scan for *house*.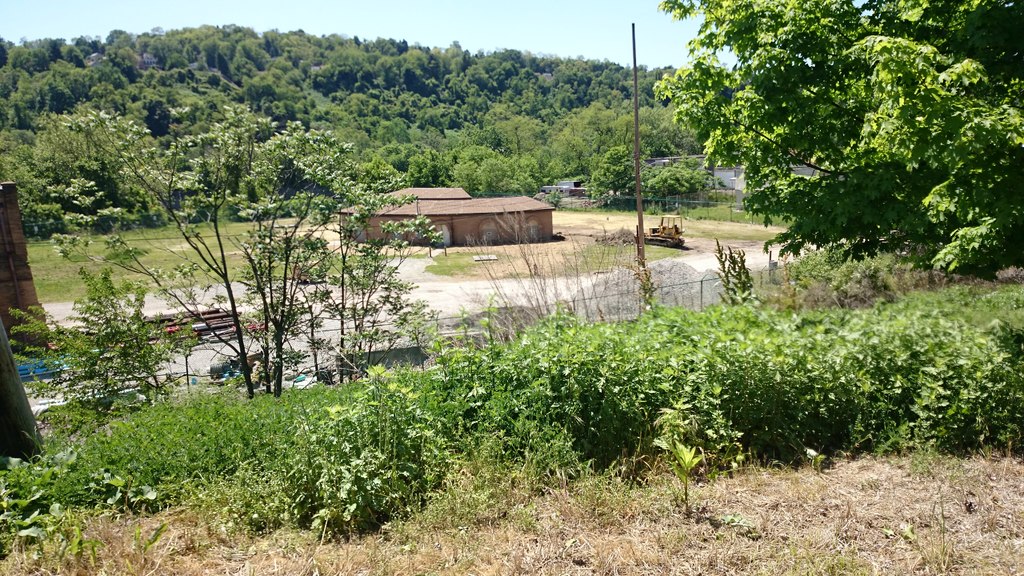
Scan result: (x1=366, y1=187, x2=558, y2=246).
